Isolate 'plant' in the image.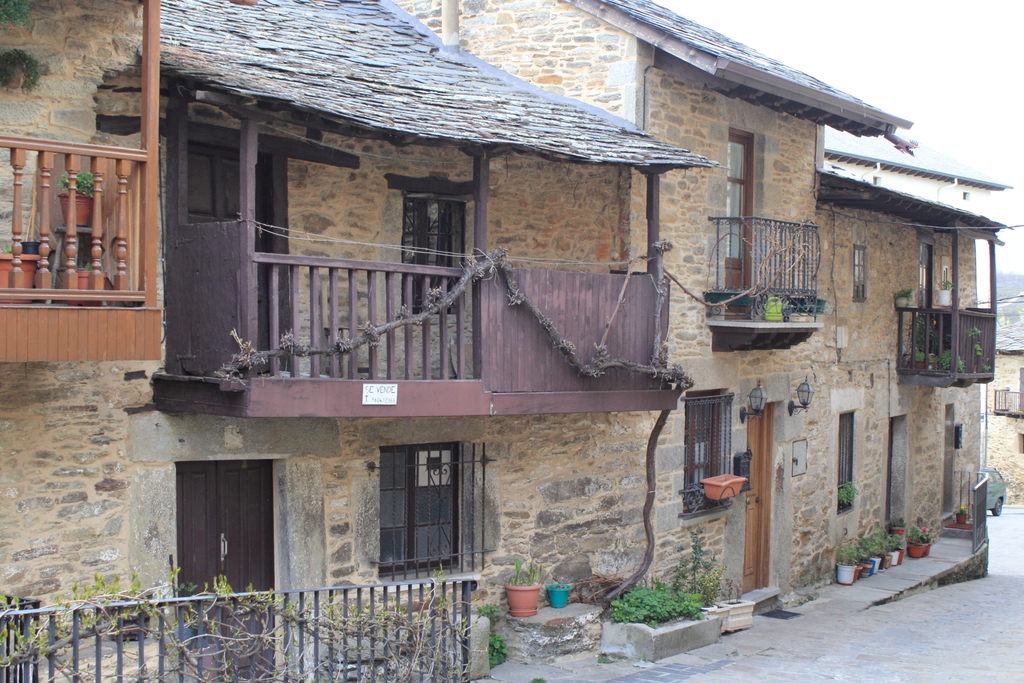
Isolated region: left=3, top=1, right=35, bottom=23.
